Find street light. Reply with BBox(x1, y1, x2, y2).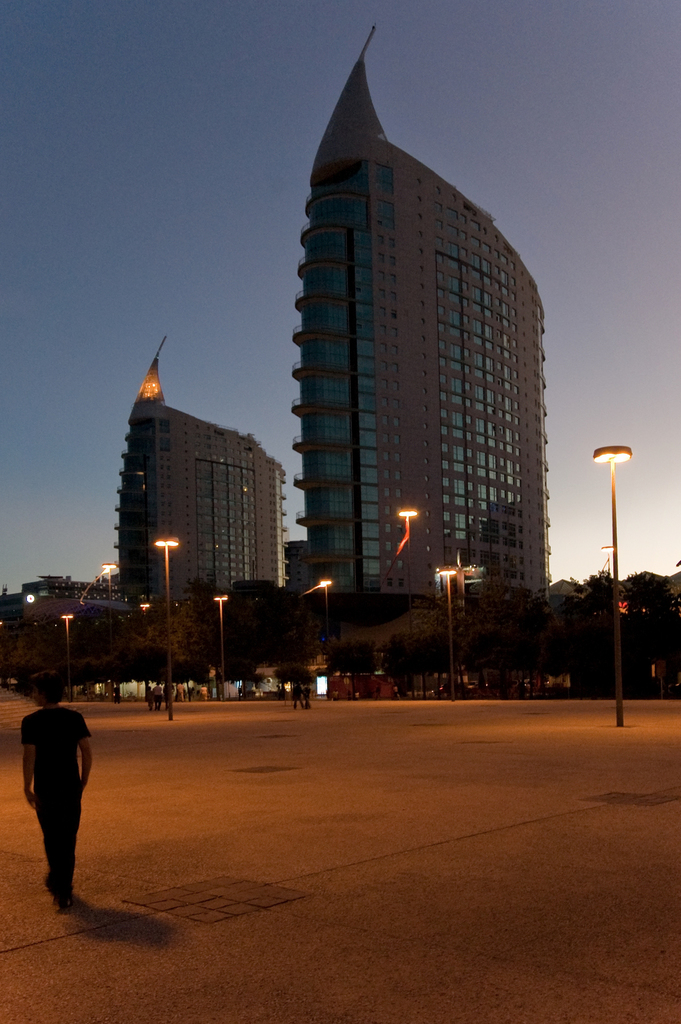
BBox(152, 536, 181, 724).
